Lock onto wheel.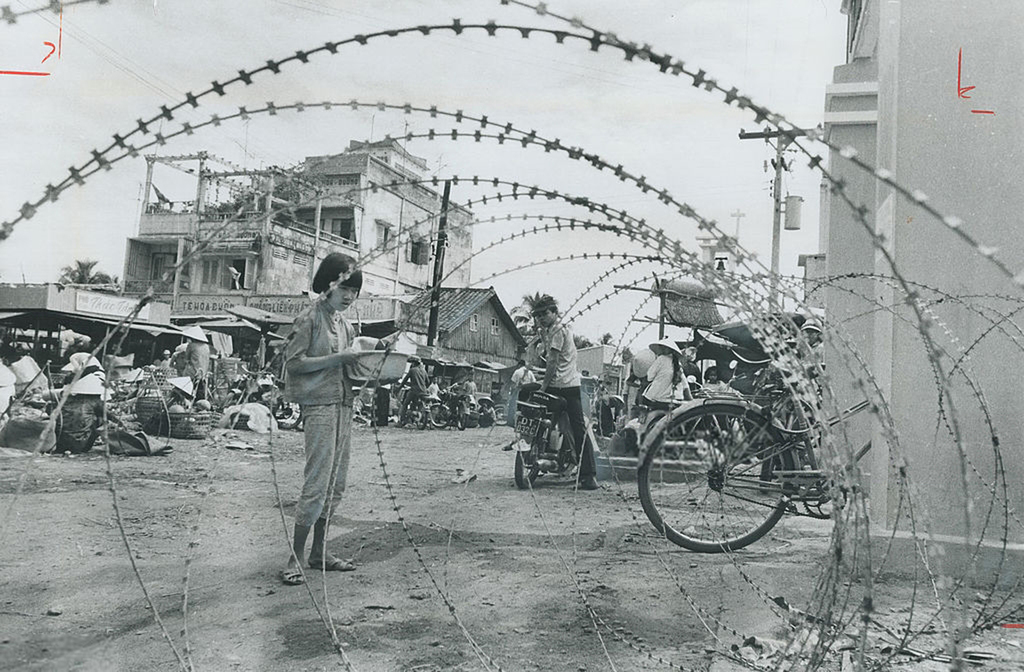
Locked: box(430, 404, 447, 428).
